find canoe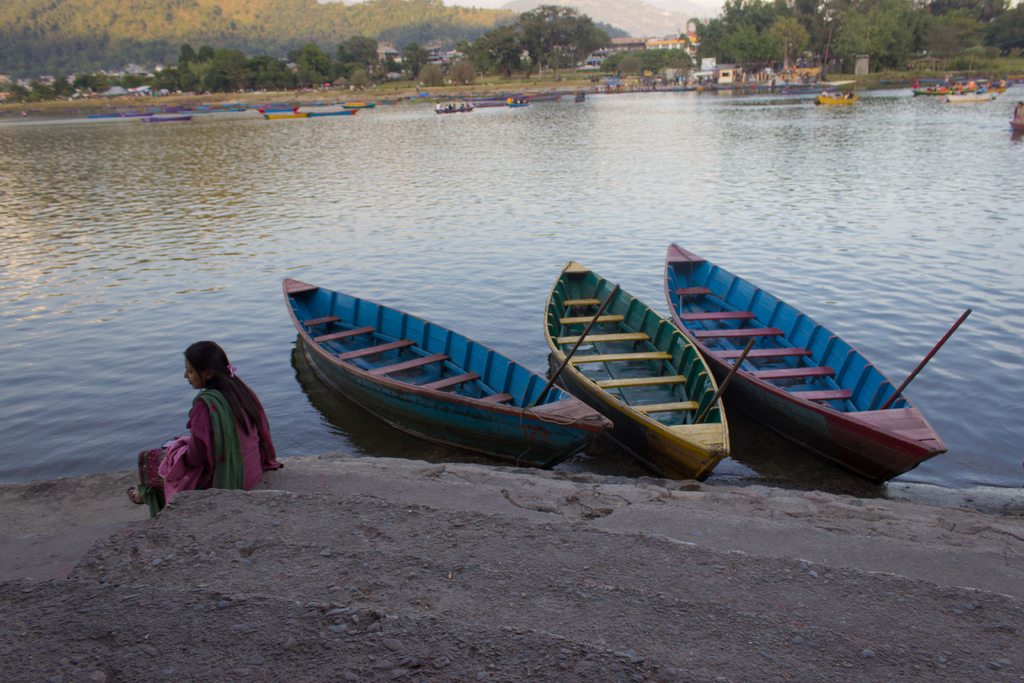
left=633, top=269, right=968, bottom=482
